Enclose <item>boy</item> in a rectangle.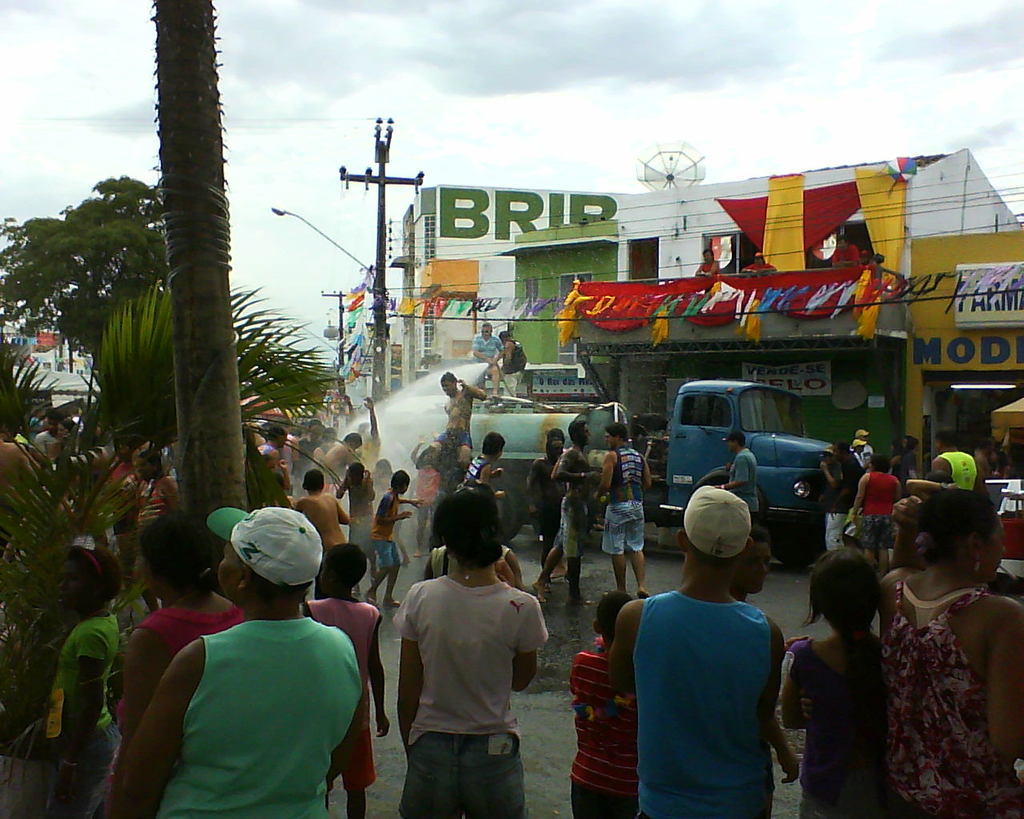
{"left": 327, "top": 457, "right": 378, "bottom": 545}.
